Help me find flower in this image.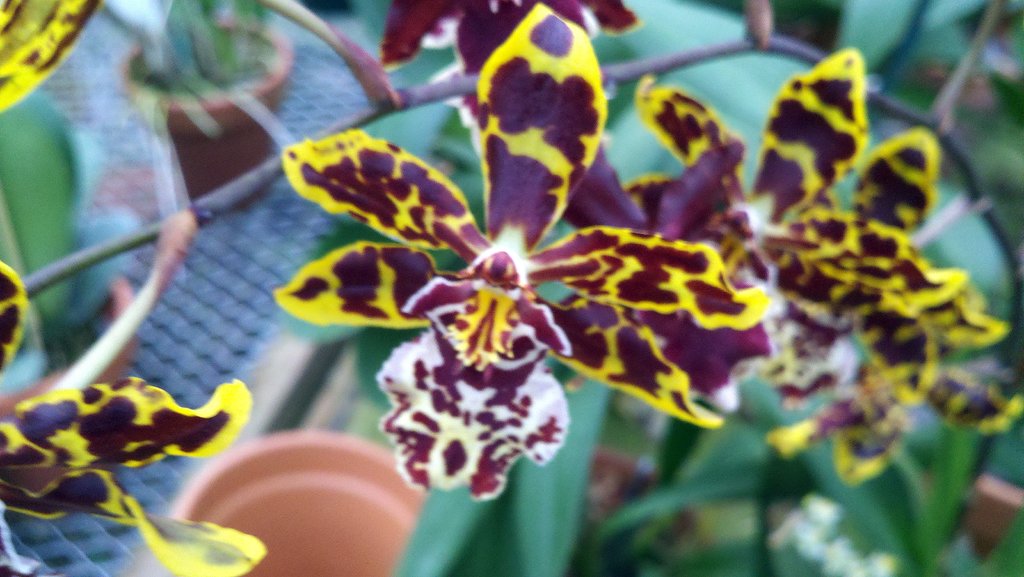
Found it: 378 0 641 82.
